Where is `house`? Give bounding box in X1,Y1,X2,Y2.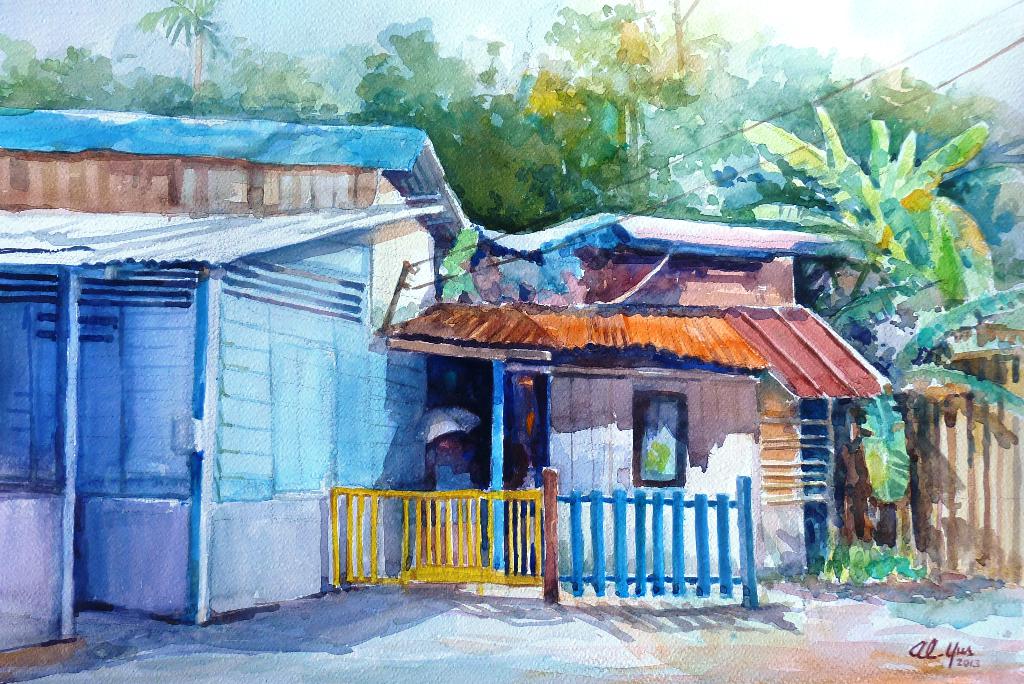
897,336,1023,596.
